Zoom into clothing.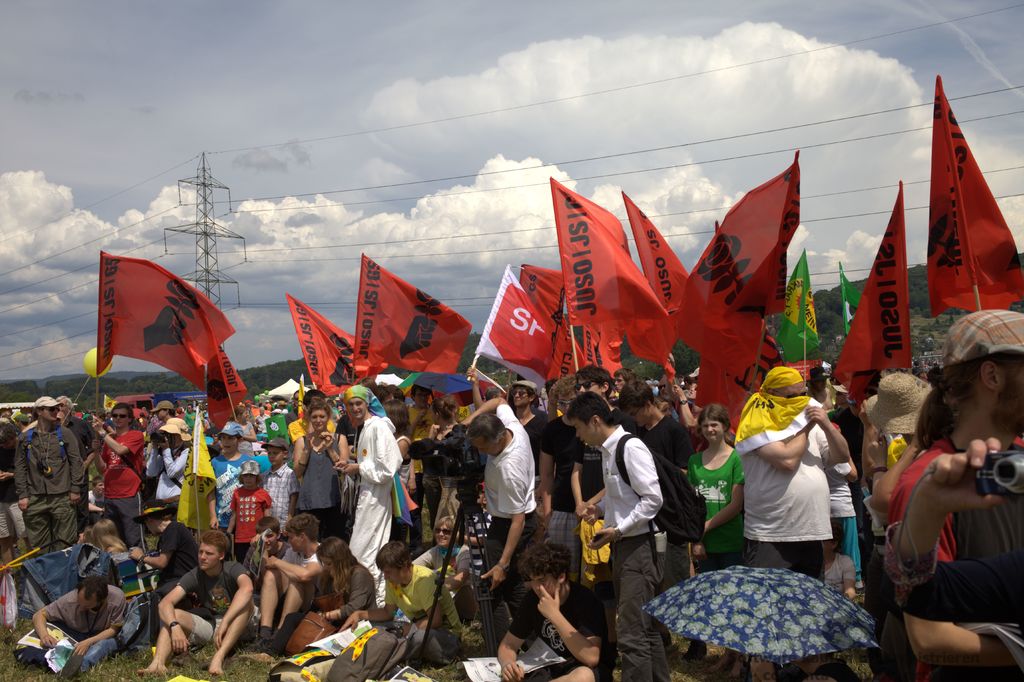
Zoom target: left=287, top=434, right=340, bottom=544.
